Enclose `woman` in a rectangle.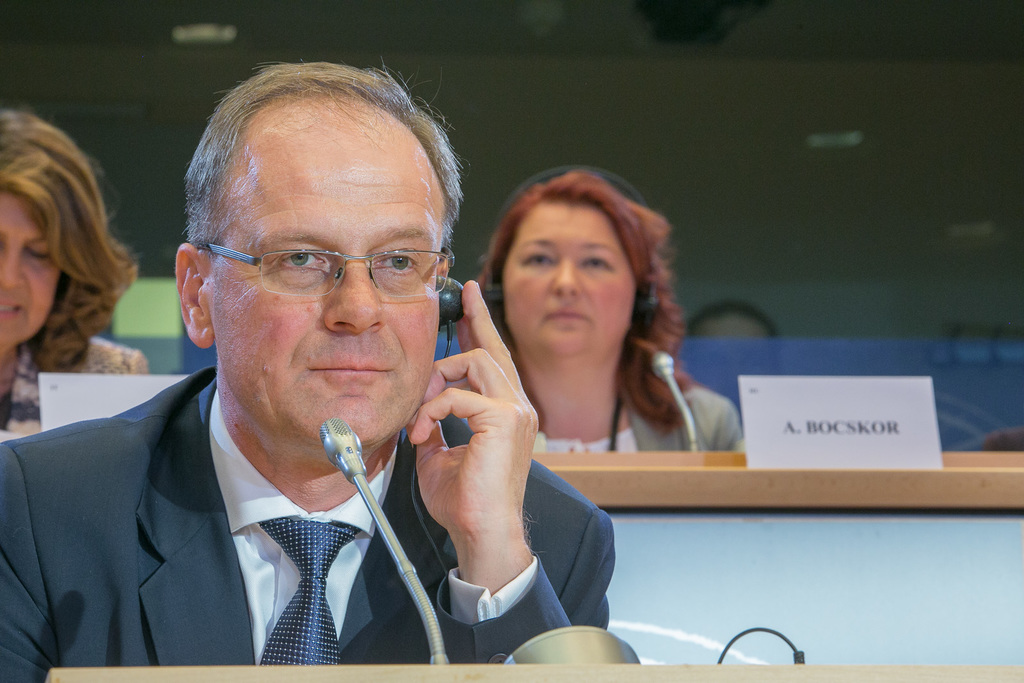
[464,153,745,460].
